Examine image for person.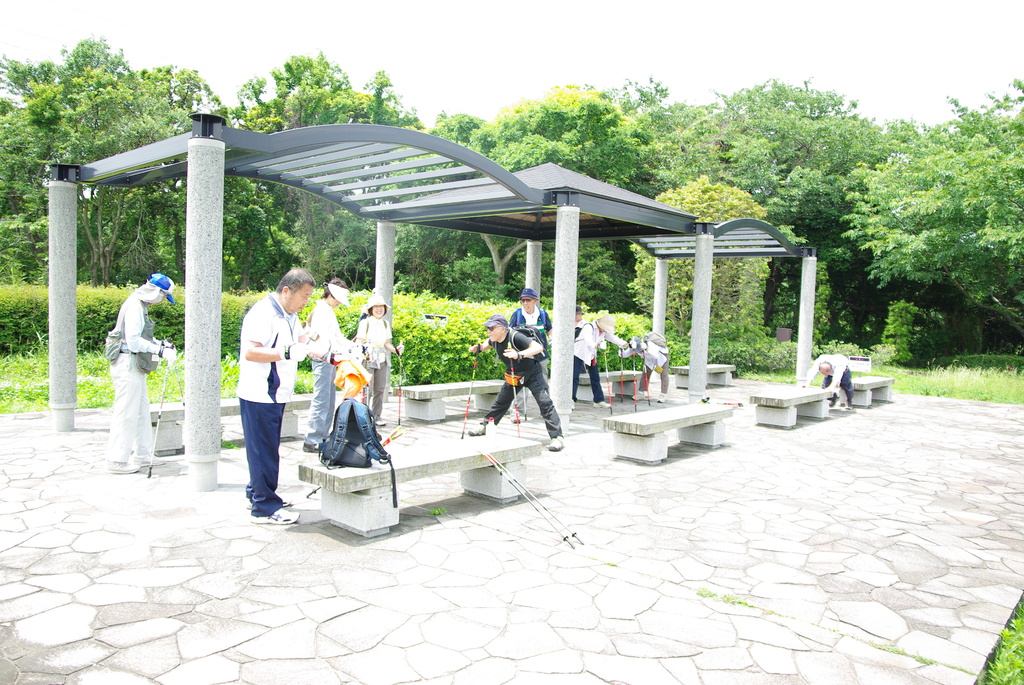
Examination result: Rect(572, 304, 585, 342).
